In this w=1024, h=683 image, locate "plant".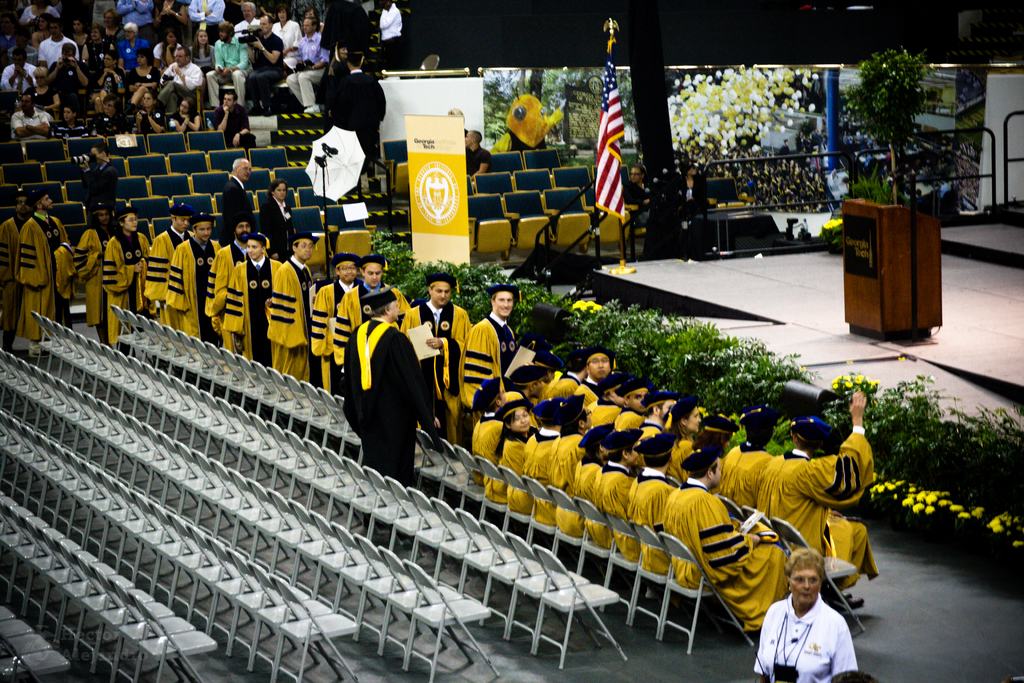
Bounding box: select_region(542, 123, 577, 167).
